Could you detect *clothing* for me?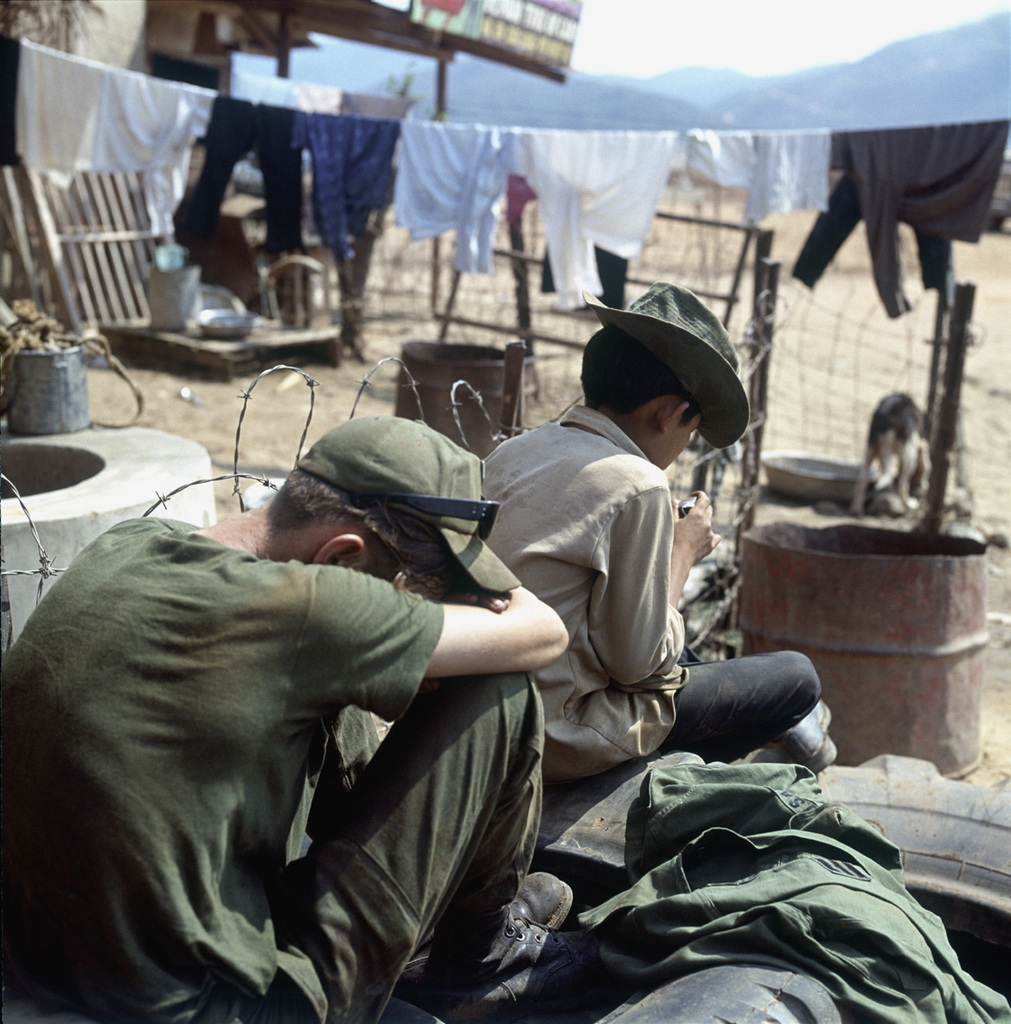
Detection result: Rect(166, 90, 310, 246).
